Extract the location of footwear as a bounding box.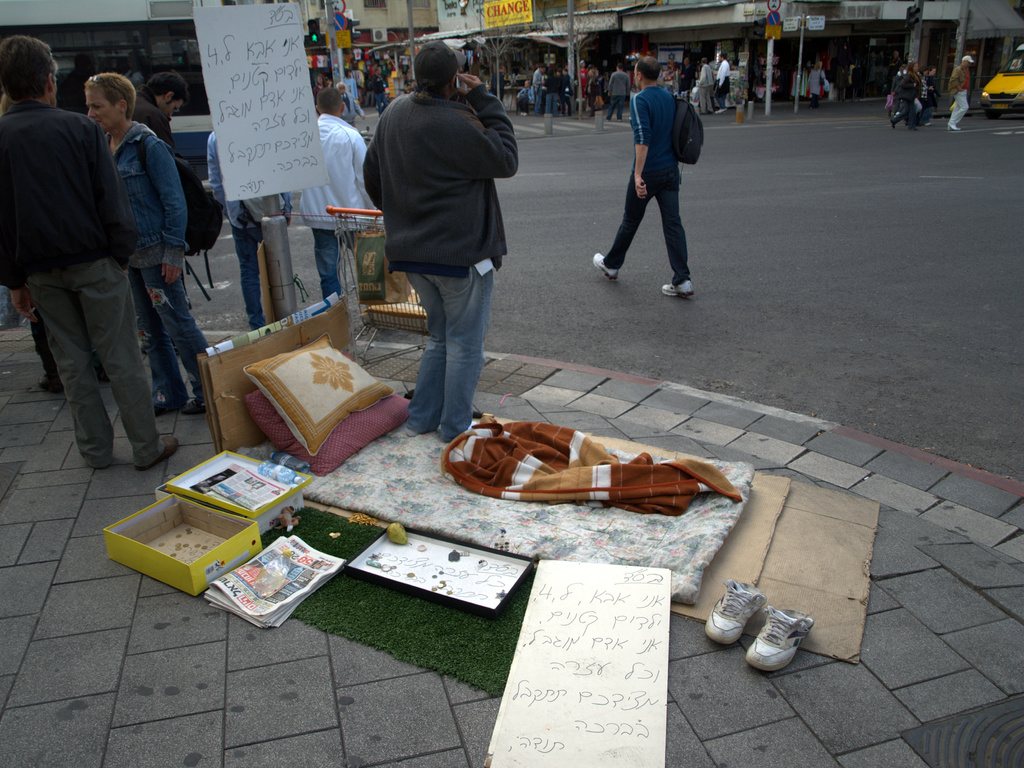
36/373/58/395.
